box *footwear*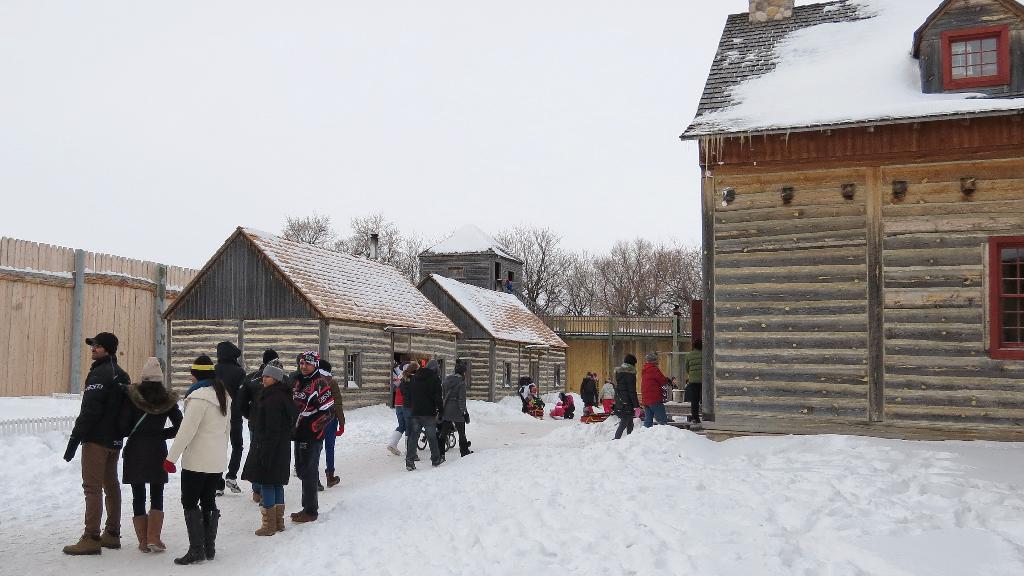
<box>202,508,220,559</box>
